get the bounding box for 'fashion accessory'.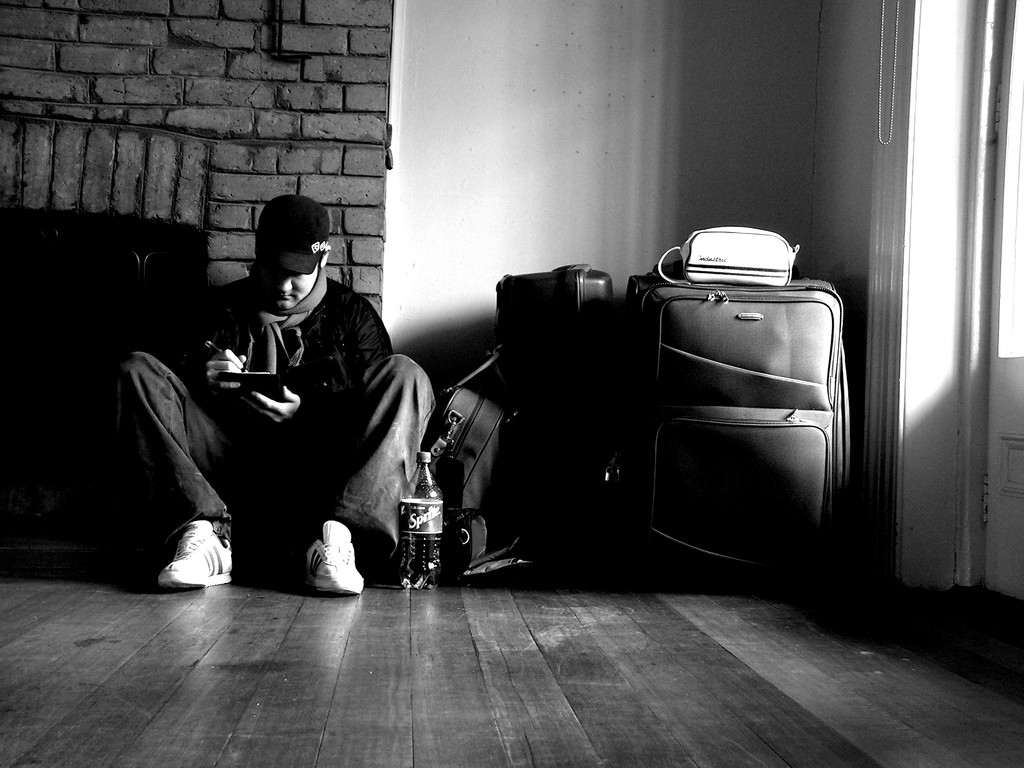
{"left": 253, "top": 193, "right": 332, "bottom": 275}.
